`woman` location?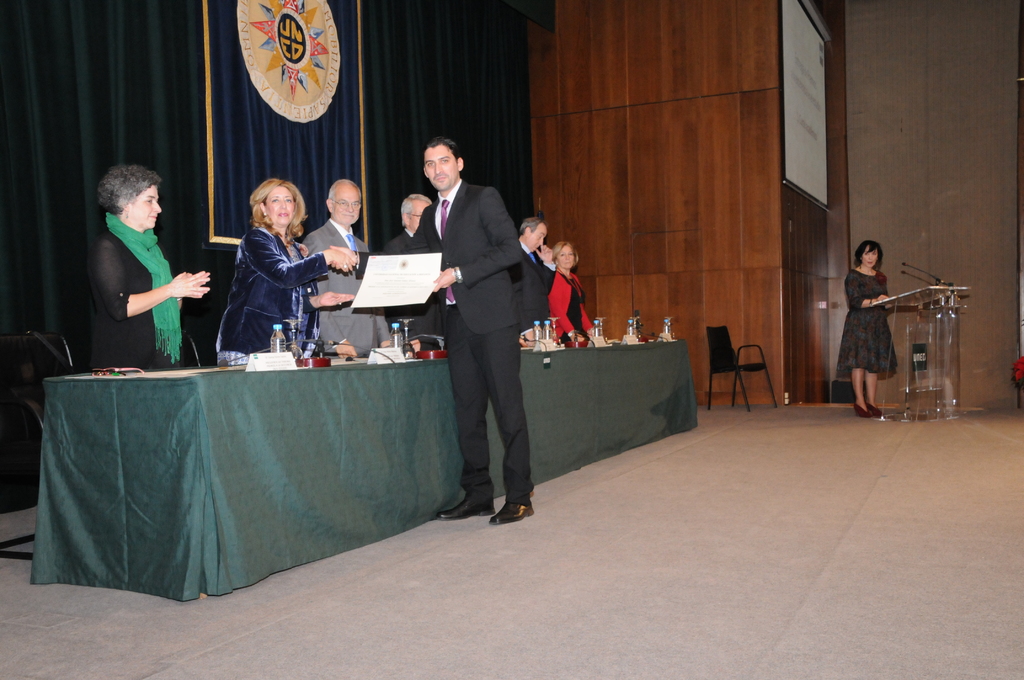
crop(84, 164, 209, 372)
